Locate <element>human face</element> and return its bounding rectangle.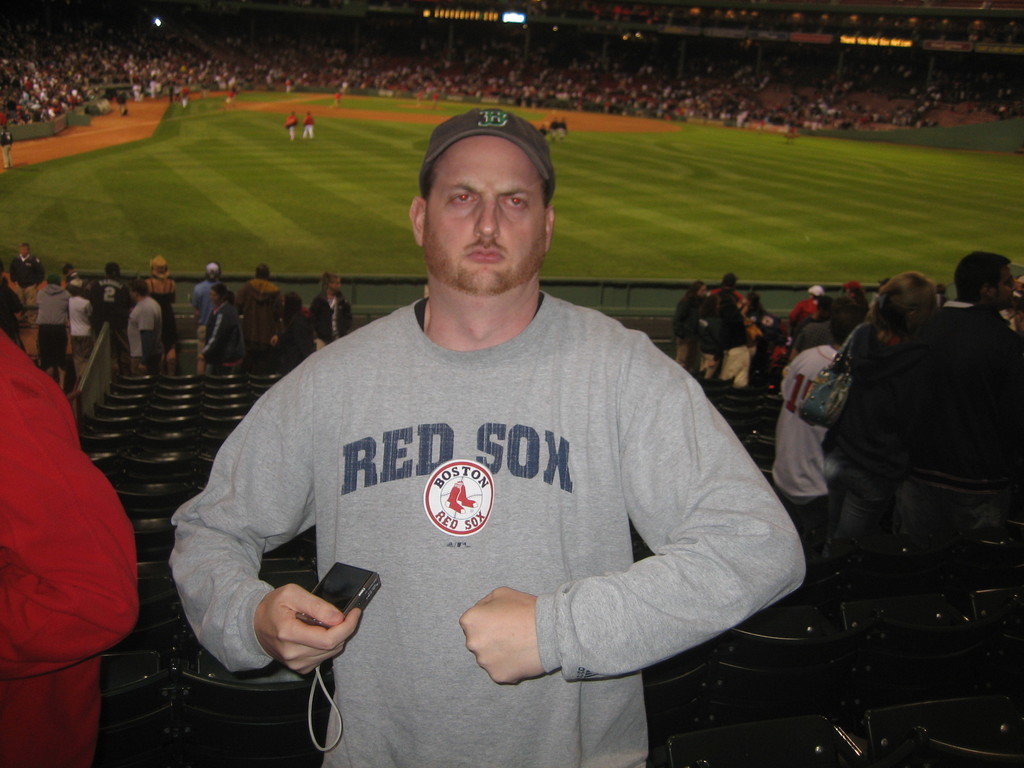
x1=424 y1=137 x2=548 y2=296.
